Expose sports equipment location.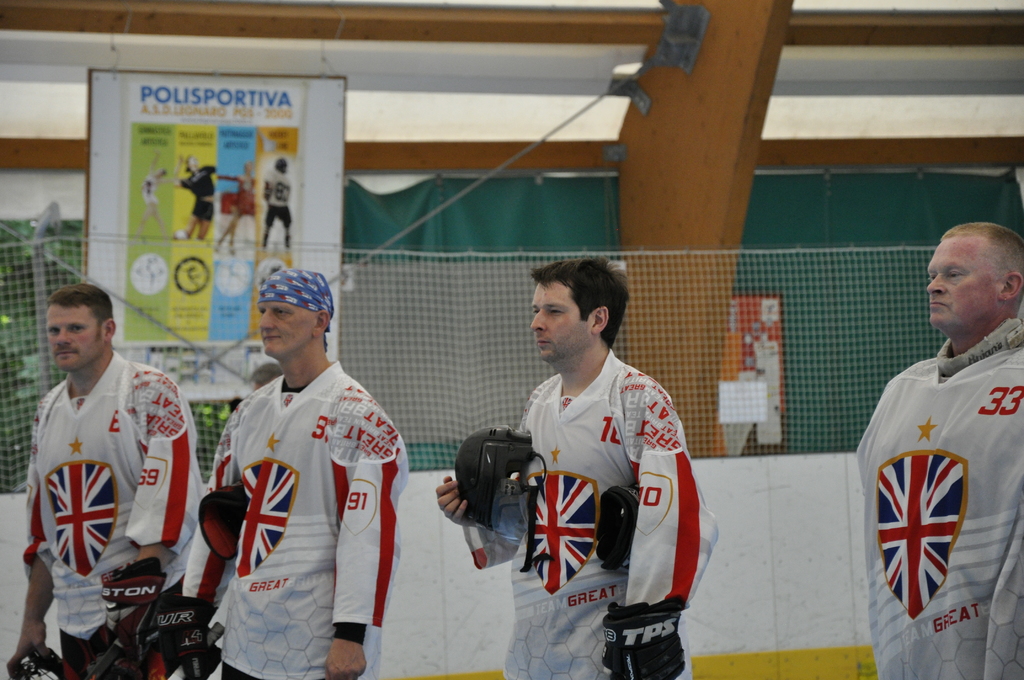
Exposed at select_region(598, 484, 643, 564).
